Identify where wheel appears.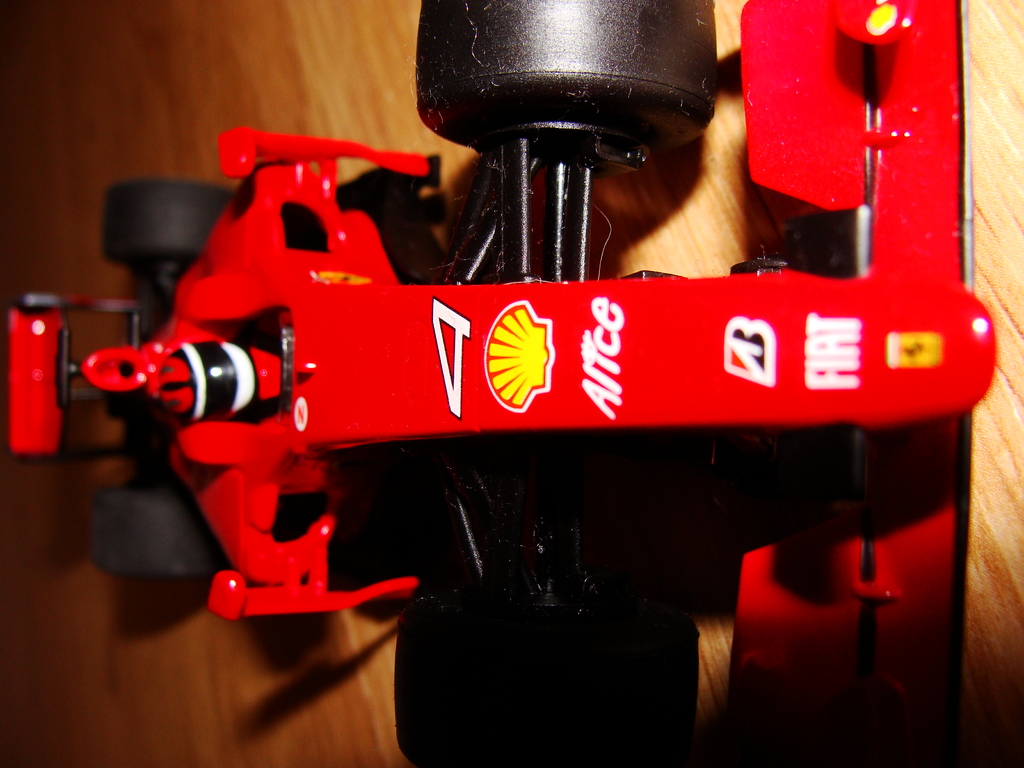
Appears at bbox=[396, 568, 698, 766].
